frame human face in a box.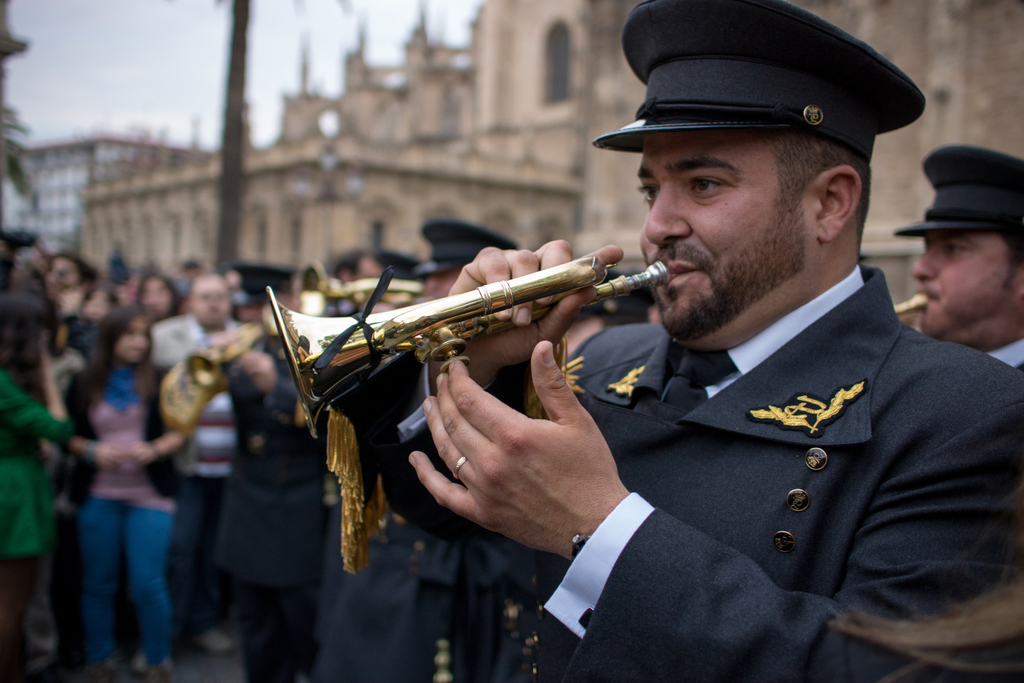
<bbox>141, 279, 174, 317</bbox>.
